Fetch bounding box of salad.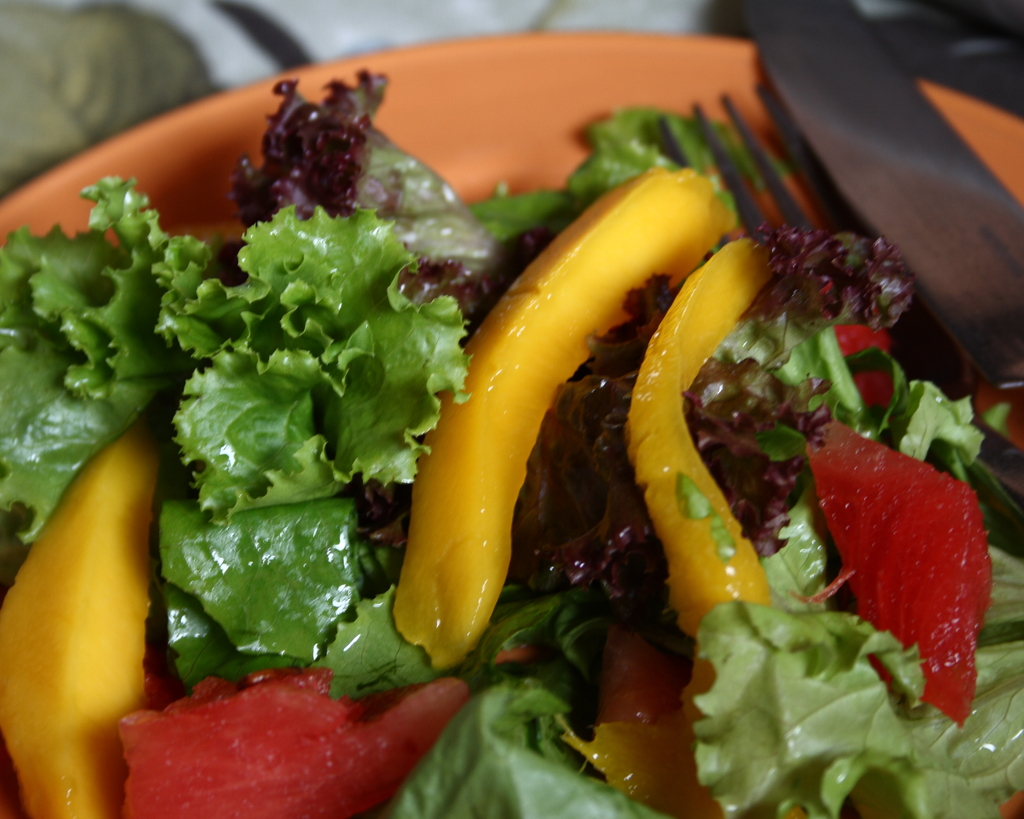
Bbox: x1=0, y1=65, x2=1023, y2=818.
